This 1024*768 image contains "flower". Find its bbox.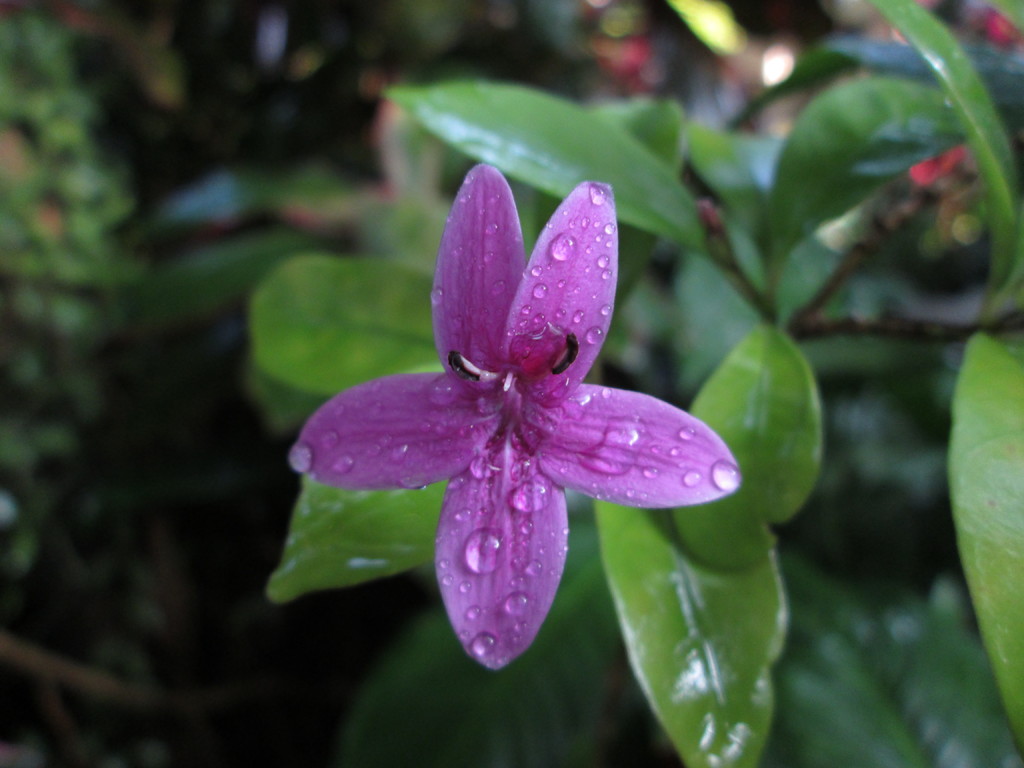
[left=909, top=134, right=963, bottom=189].
